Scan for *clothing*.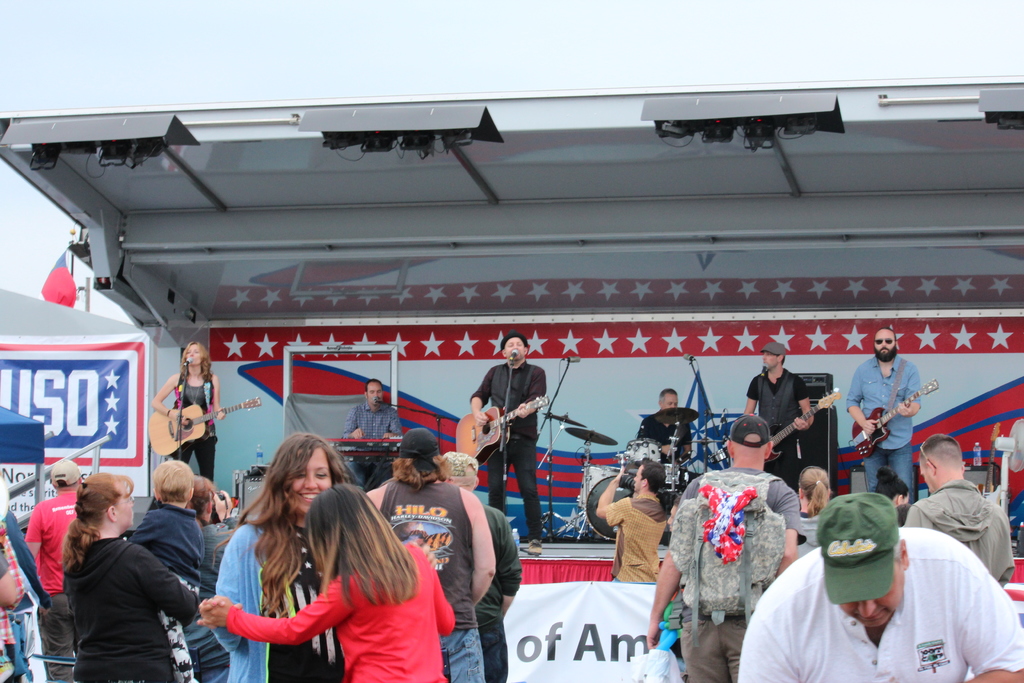
Scan result: Rect(468, 362, 543, 538).
